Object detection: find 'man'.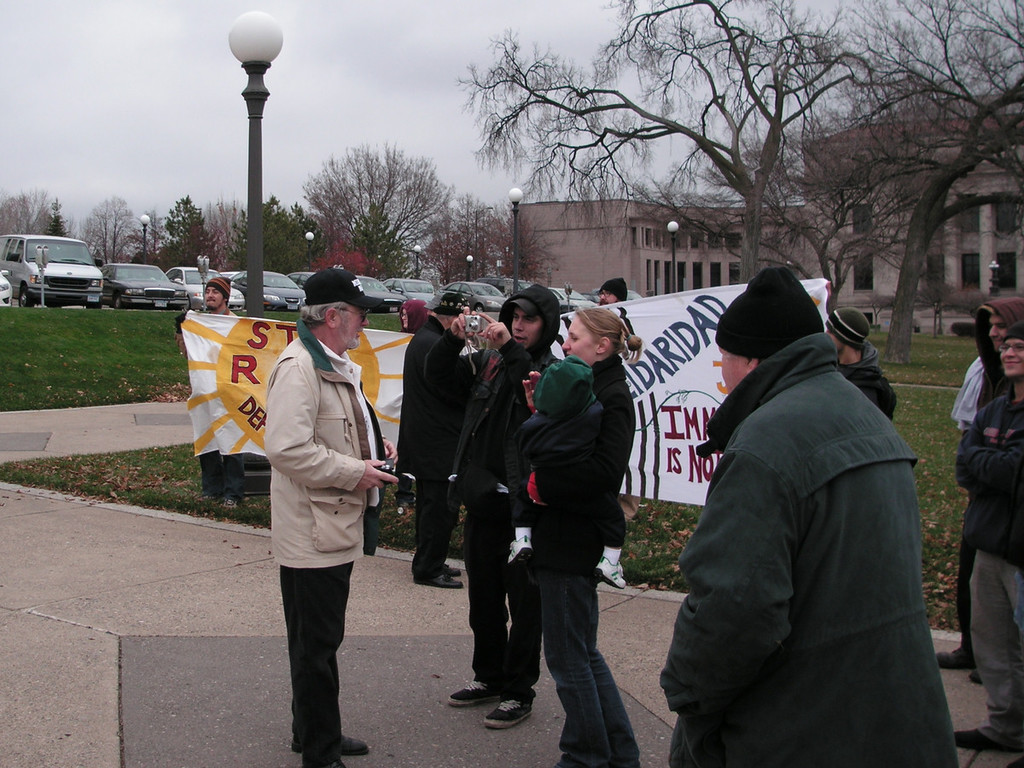
829,307,895,418.
